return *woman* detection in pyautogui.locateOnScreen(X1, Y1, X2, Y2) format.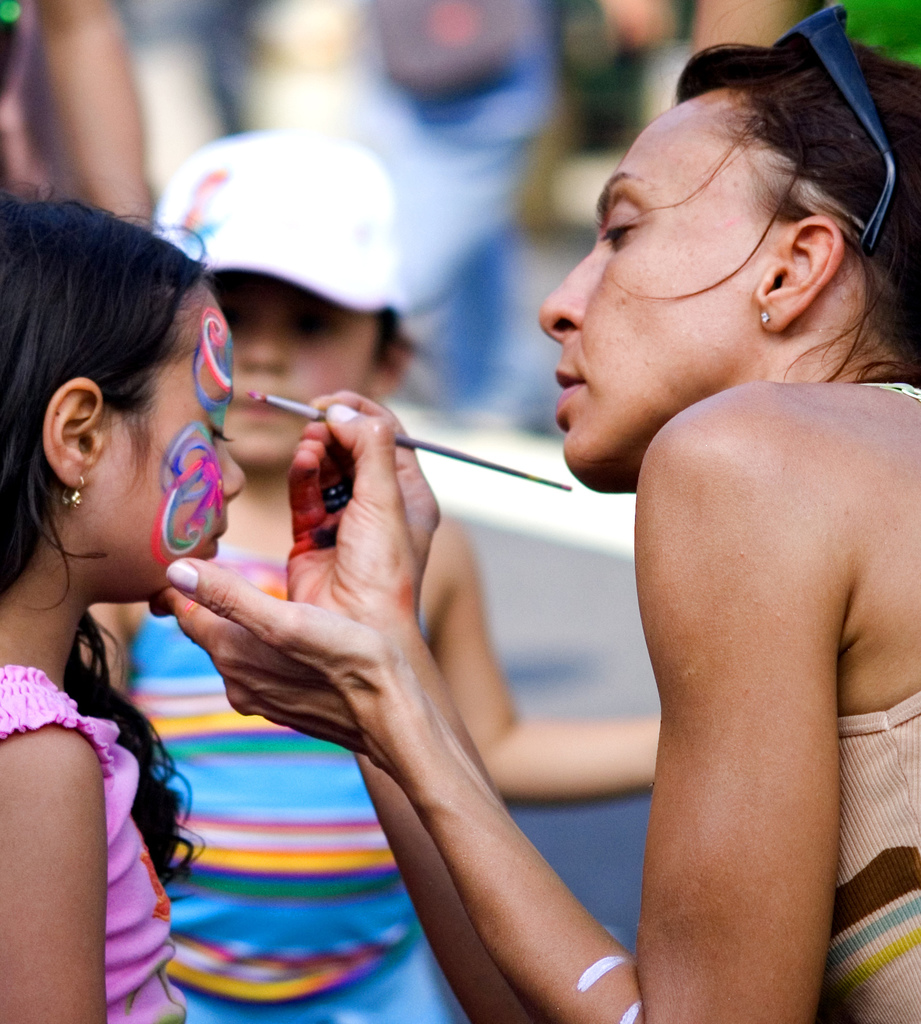
pyautogui.locateOnScreen(149, 1, 920, 1023).
